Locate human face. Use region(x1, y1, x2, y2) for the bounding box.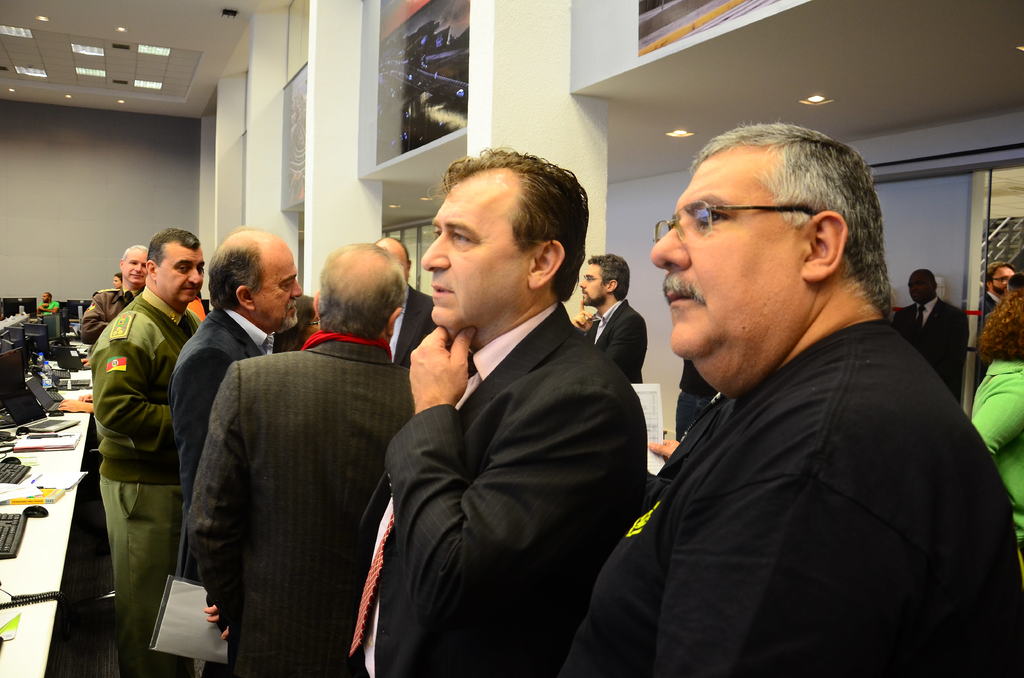
region(577, 264, 604, 306).
